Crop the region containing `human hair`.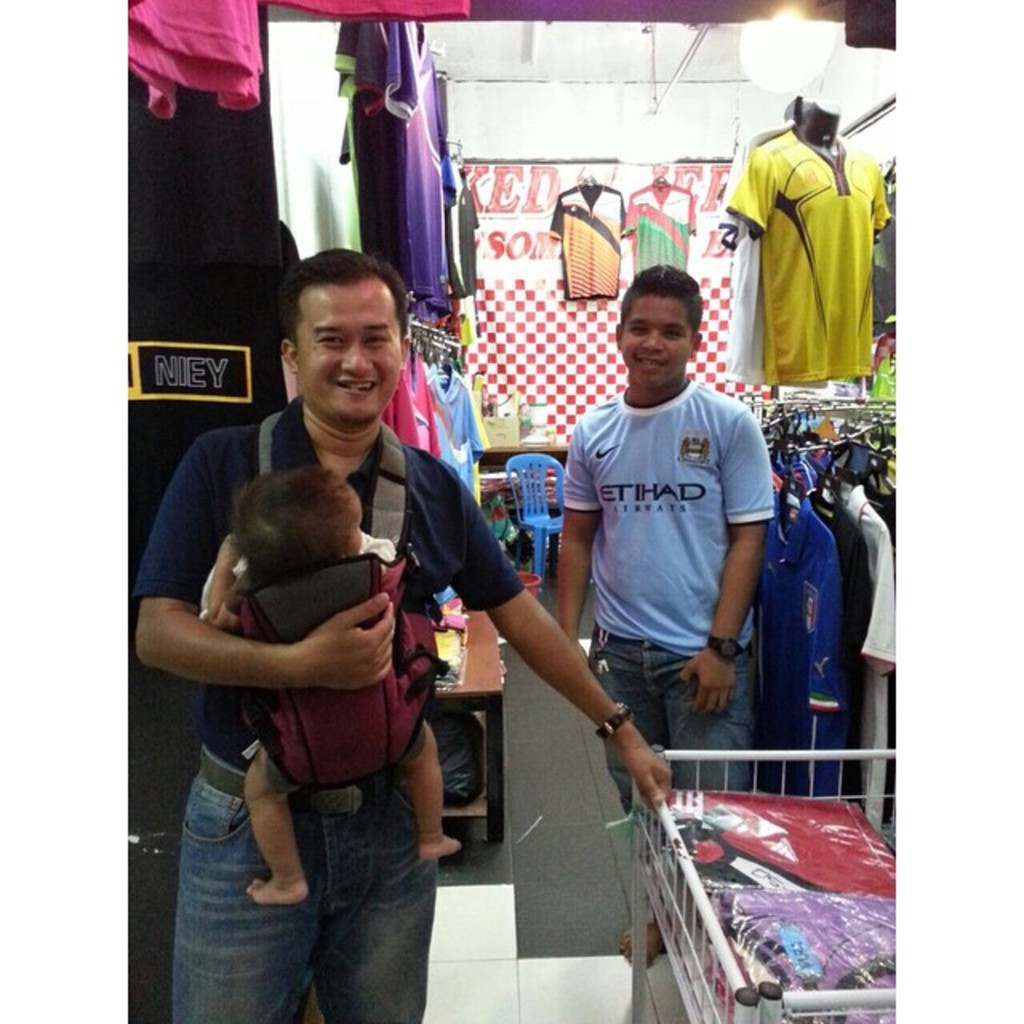
Crop region: left=611, top=259, right=701, bottom=331.
